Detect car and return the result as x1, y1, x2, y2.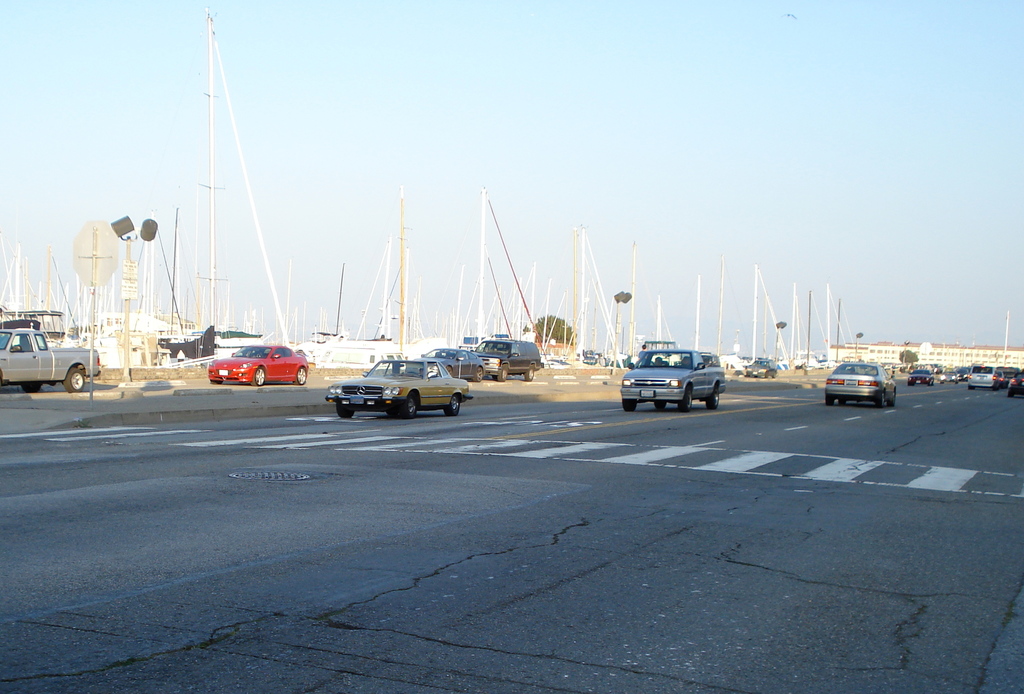
324, 357, 472, 417.
